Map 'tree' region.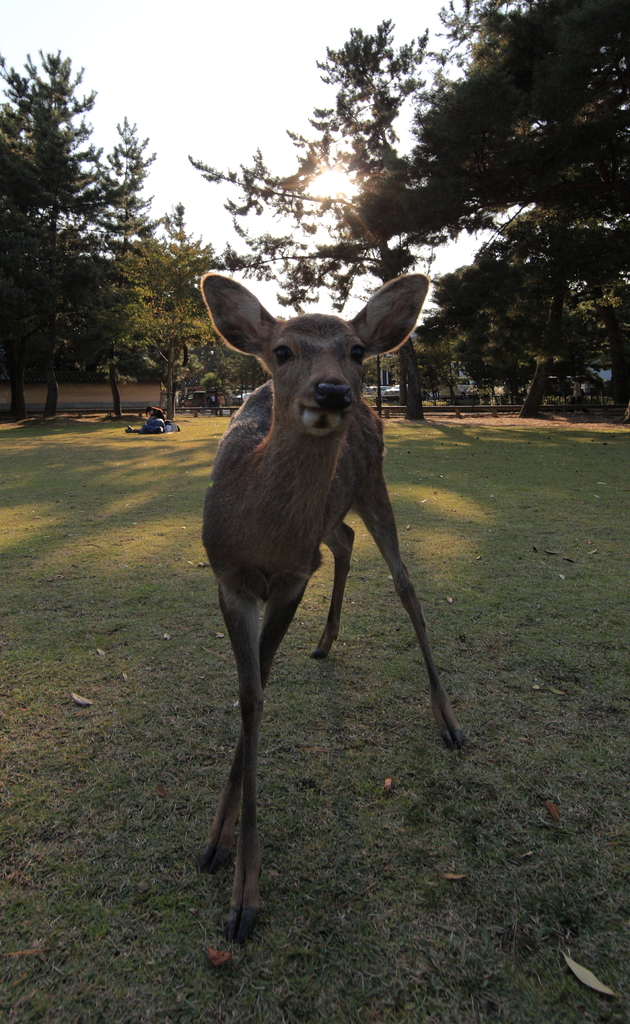
Mapped to region(187, 0, 629, 424).
